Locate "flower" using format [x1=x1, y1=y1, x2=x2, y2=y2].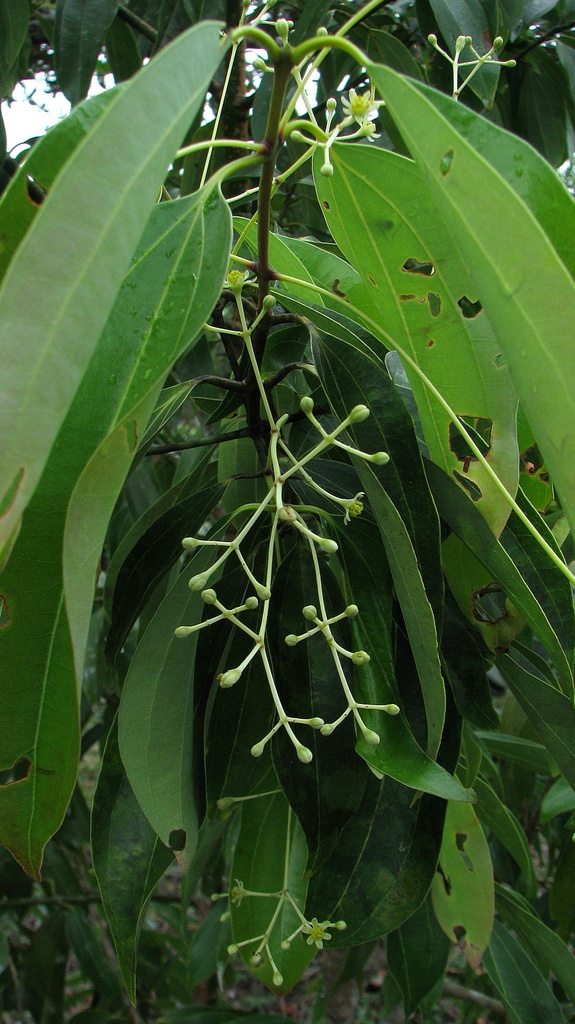
[x1=346, y1=86, x2=375, y2=136].
